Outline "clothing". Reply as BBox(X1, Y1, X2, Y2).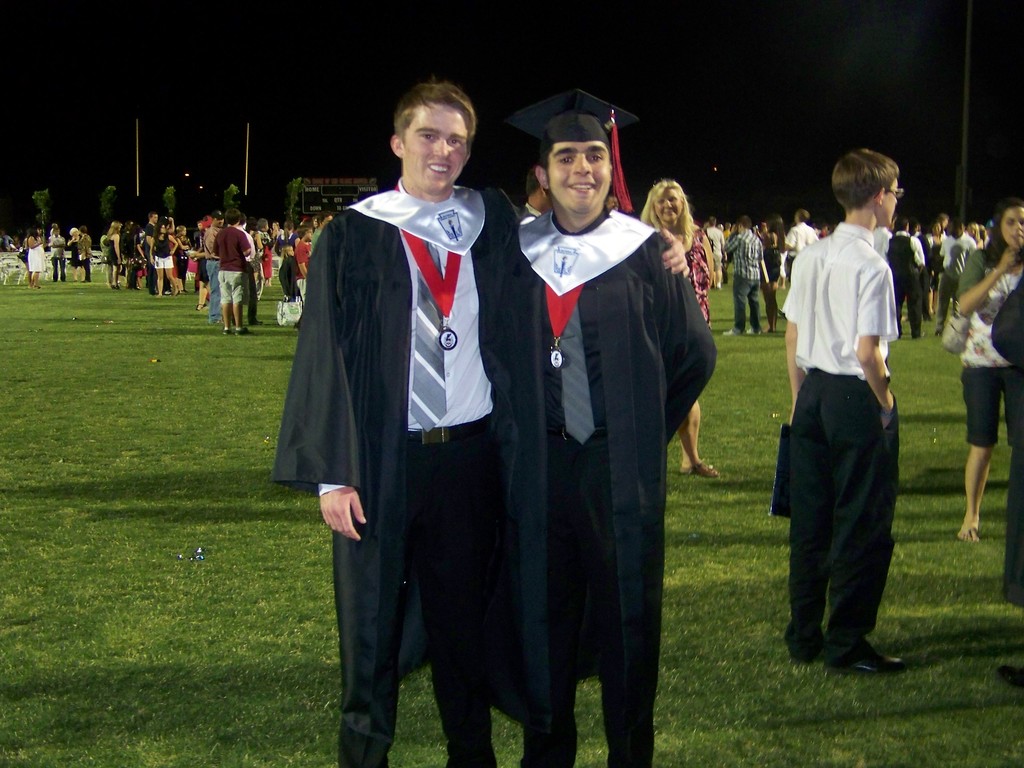
BBox(25, 233, 49, 273).
